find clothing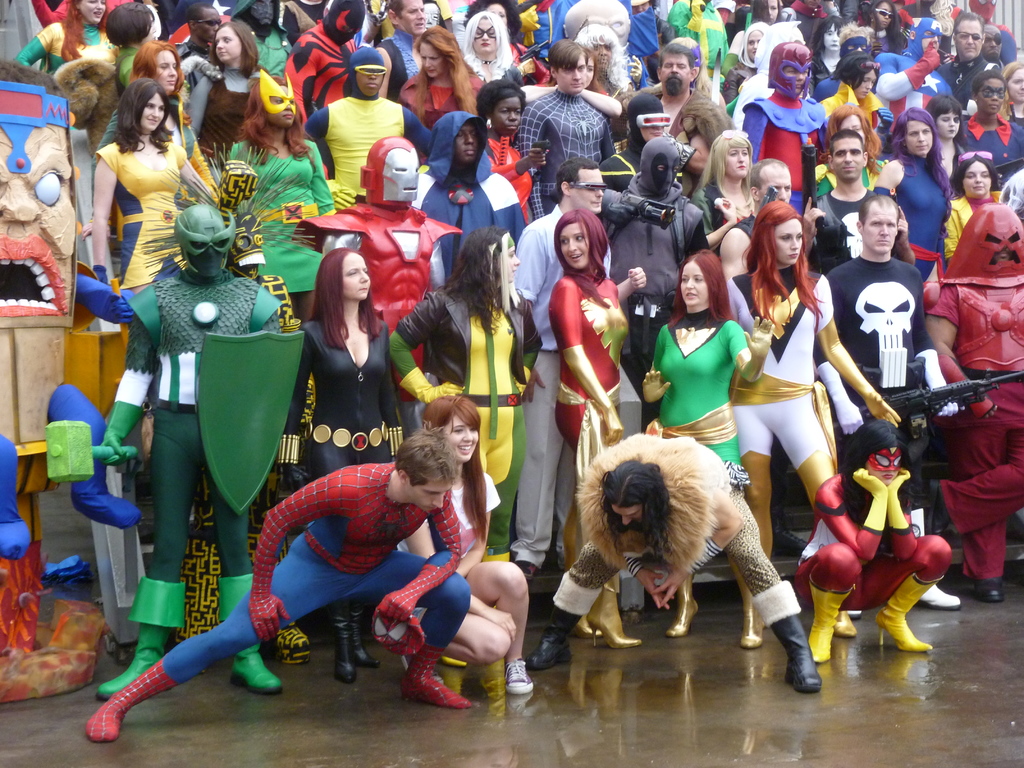
<box>15,20,116,76</box>
